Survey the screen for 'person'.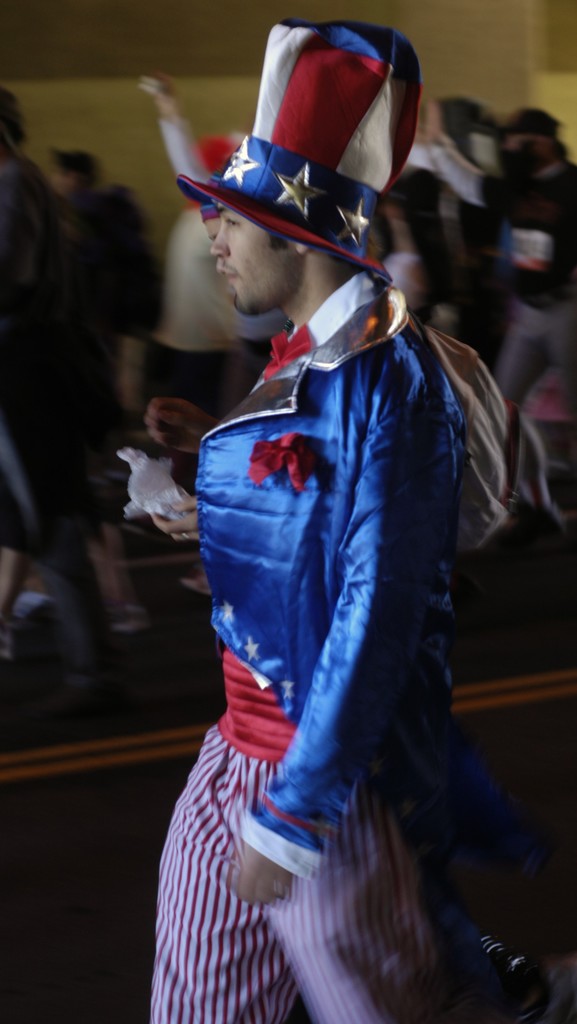
Survey found: BBox(131, 44, 551, 1023).
